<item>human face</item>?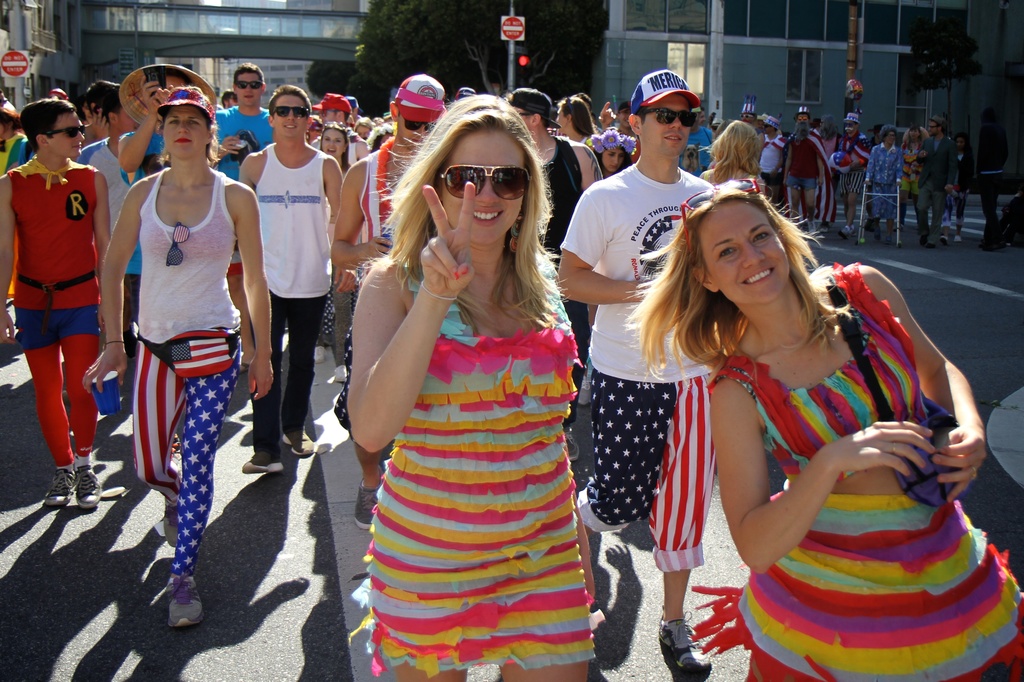
BBox(319, 128, 343, 158)
